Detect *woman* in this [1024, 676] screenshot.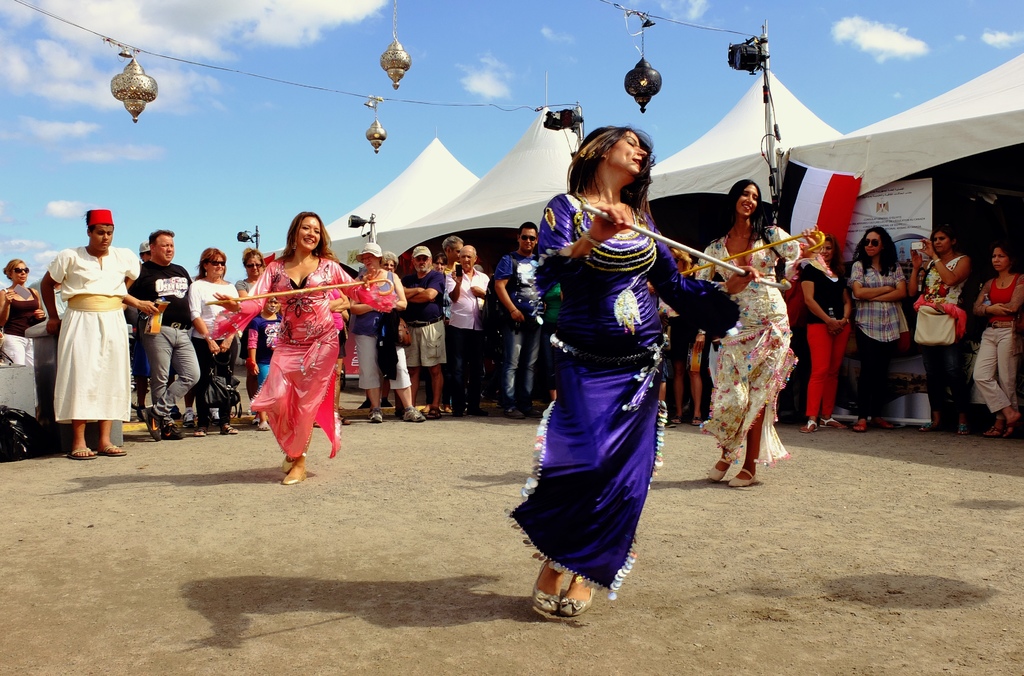
Detection: 970,247,1023,437.
